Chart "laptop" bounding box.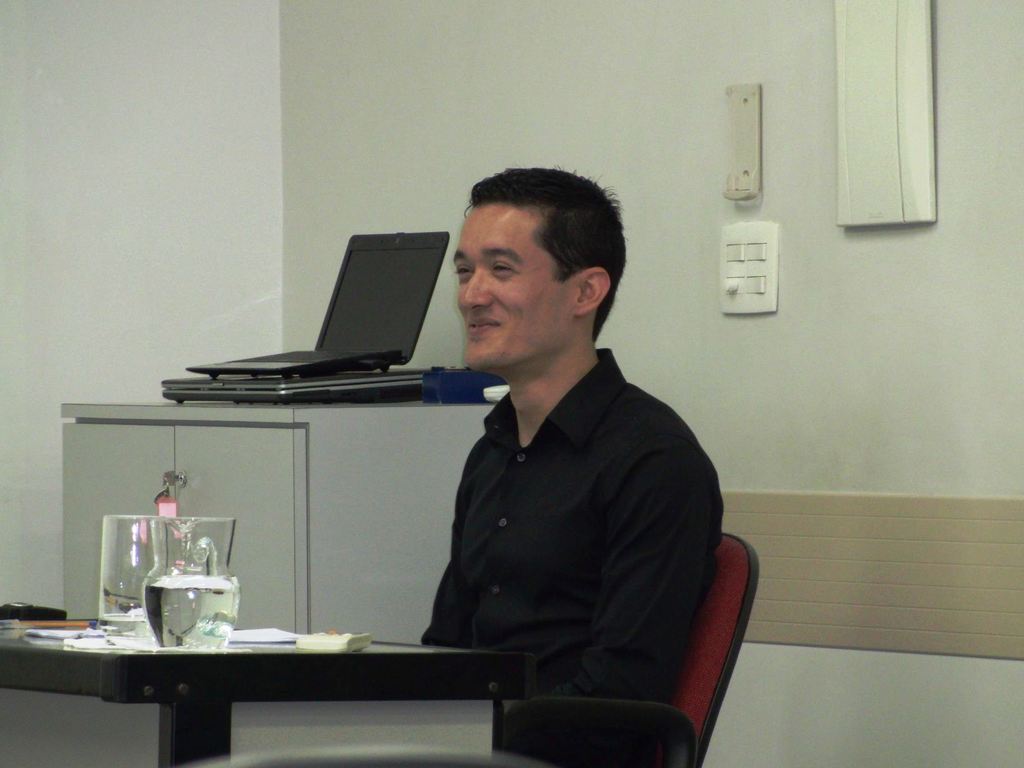
Charted: (183, 223, 453, 380).
